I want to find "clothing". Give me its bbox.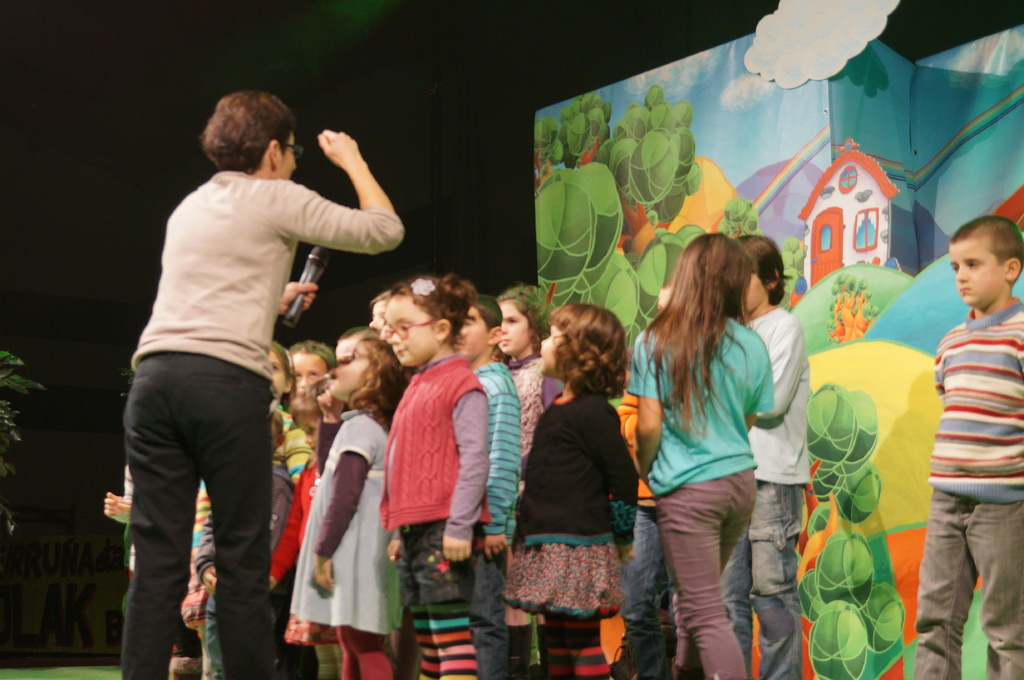
<bbox>504, 386, 643, 621</bbox>.
